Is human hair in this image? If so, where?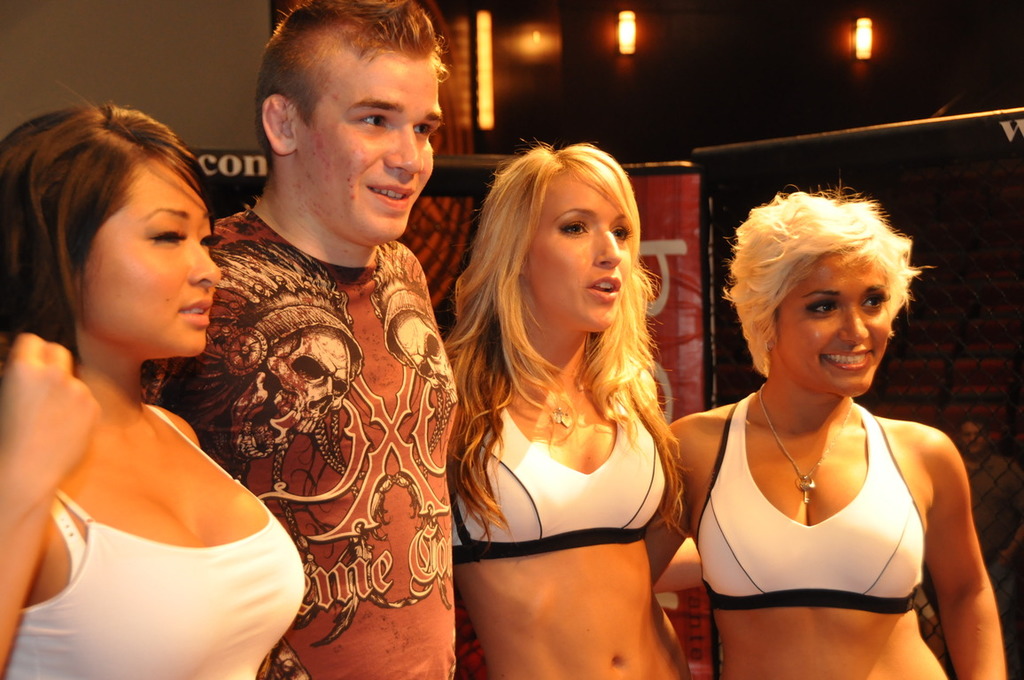
Yes, at (x1=735, y1=176, x2=935, y2=411).
